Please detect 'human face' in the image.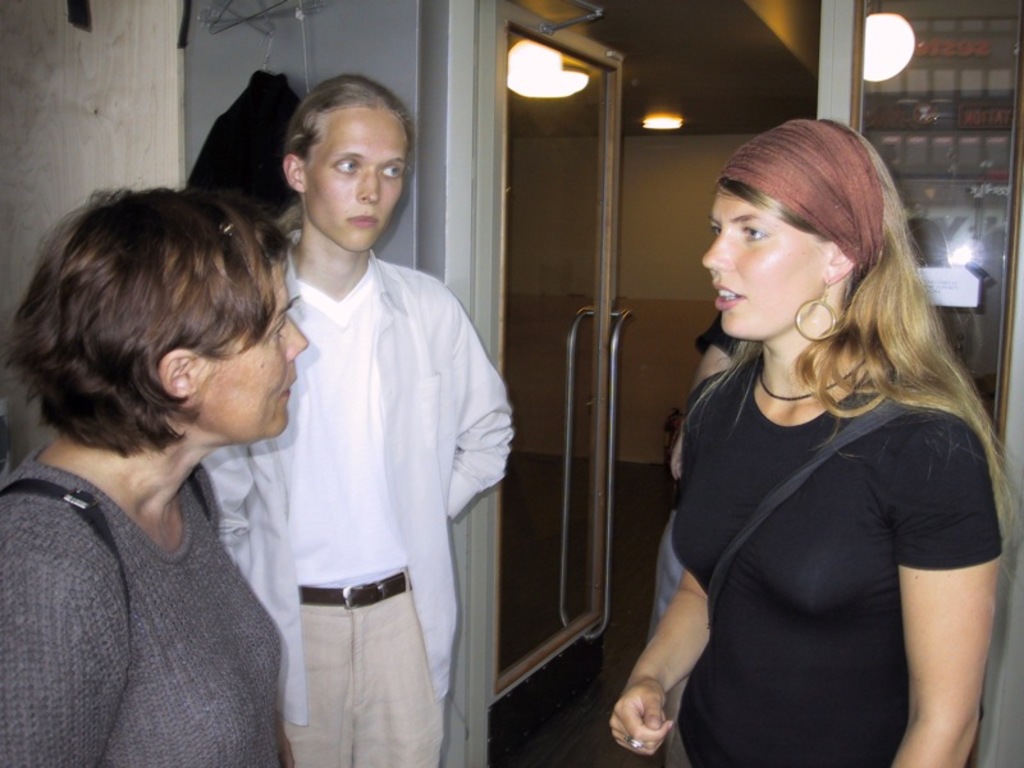
[700,192,828,338].
